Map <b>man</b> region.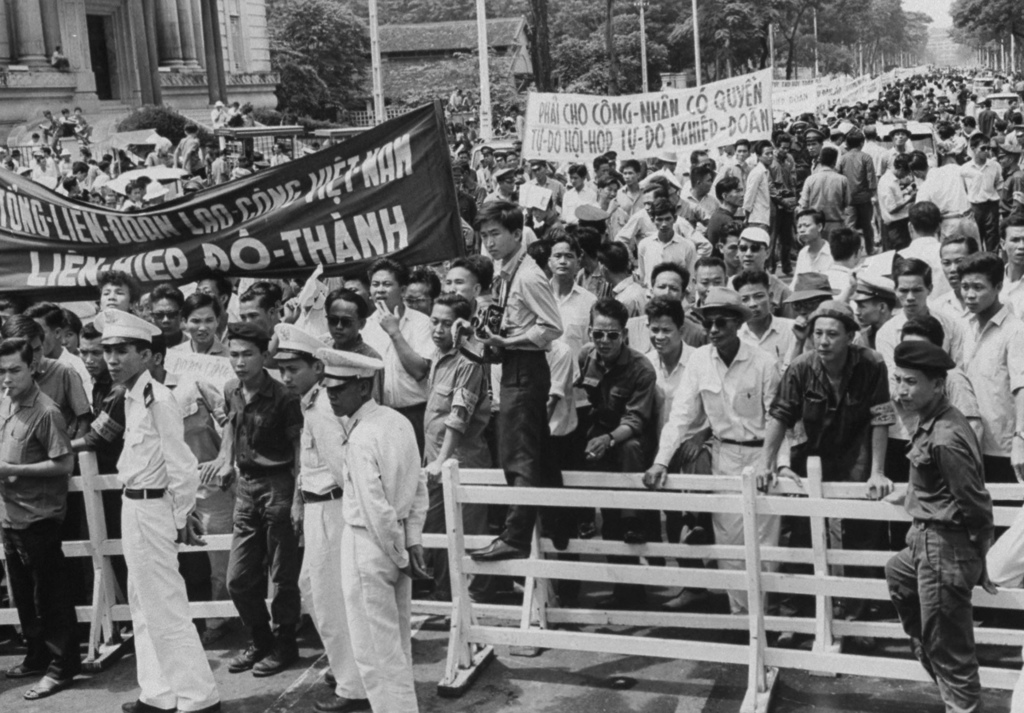
Mapped to pyautogui.locateOnScreen(954, 248, 1023, 546).
